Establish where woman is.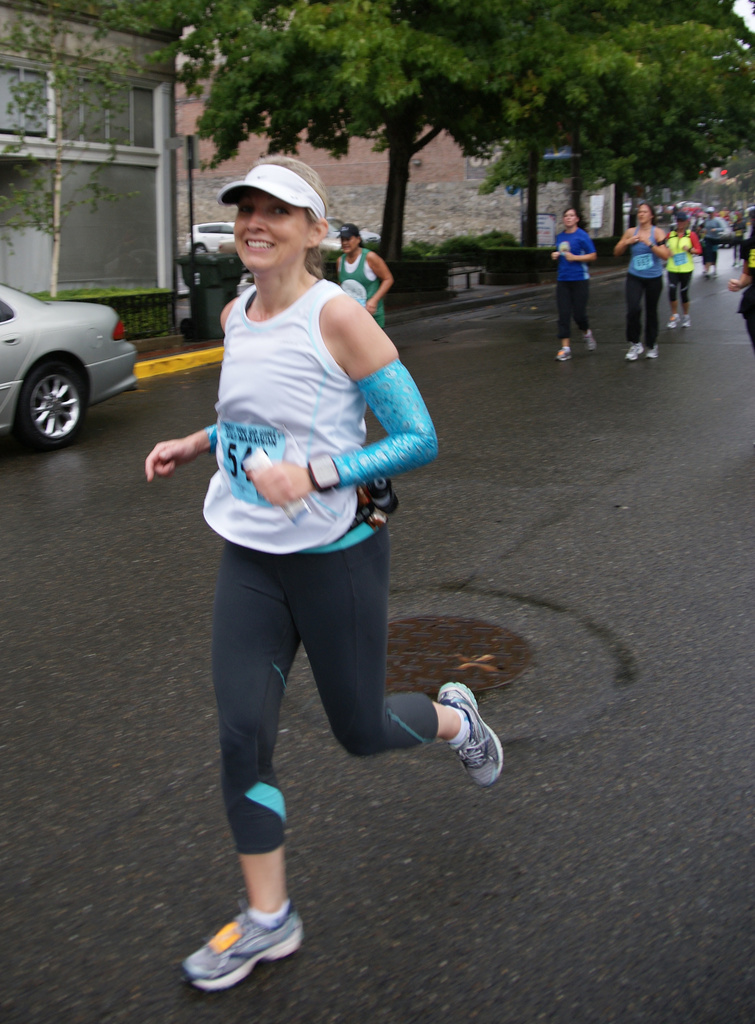
Established at bbox=[548, 205, 594, 366].
